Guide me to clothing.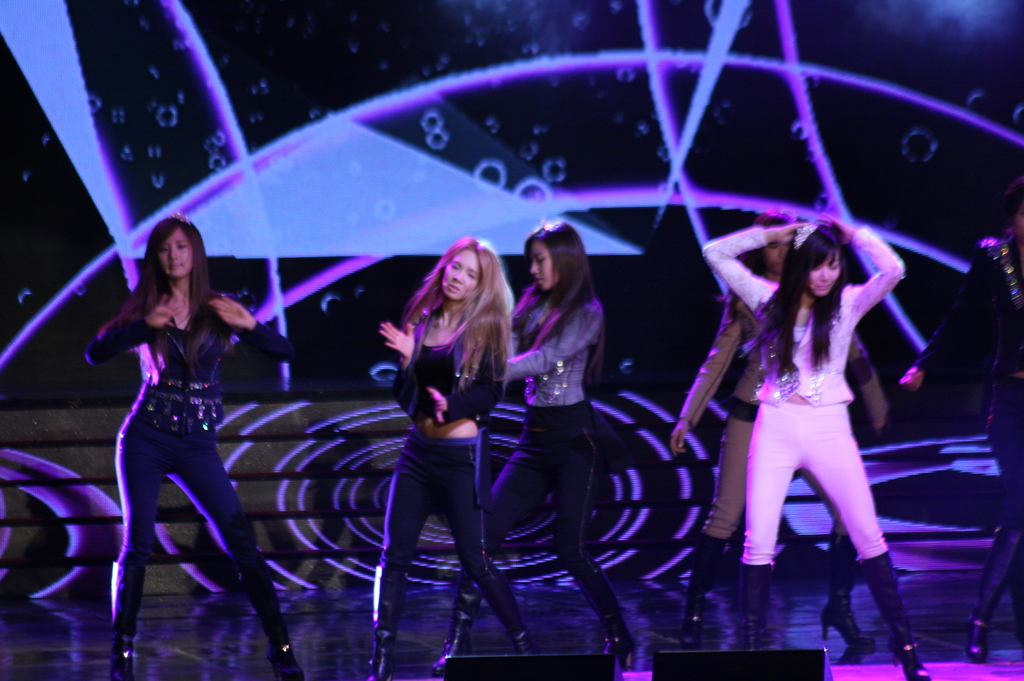
Guidance: (90,259,268,614).
